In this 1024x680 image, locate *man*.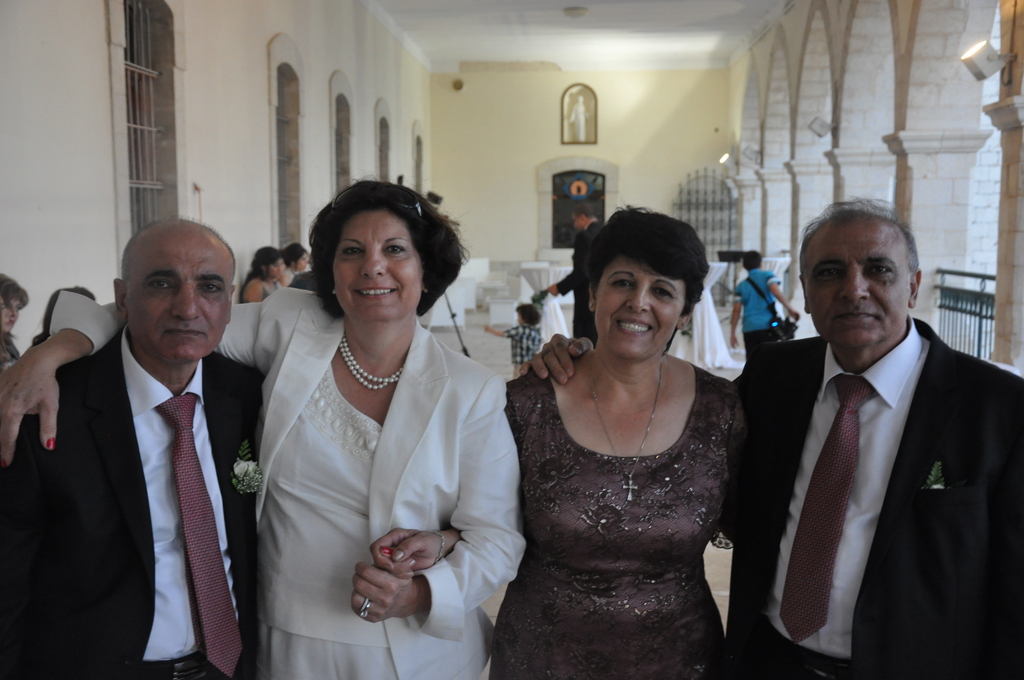
Bounding box: l=0, t=219, r=270, b=679.
